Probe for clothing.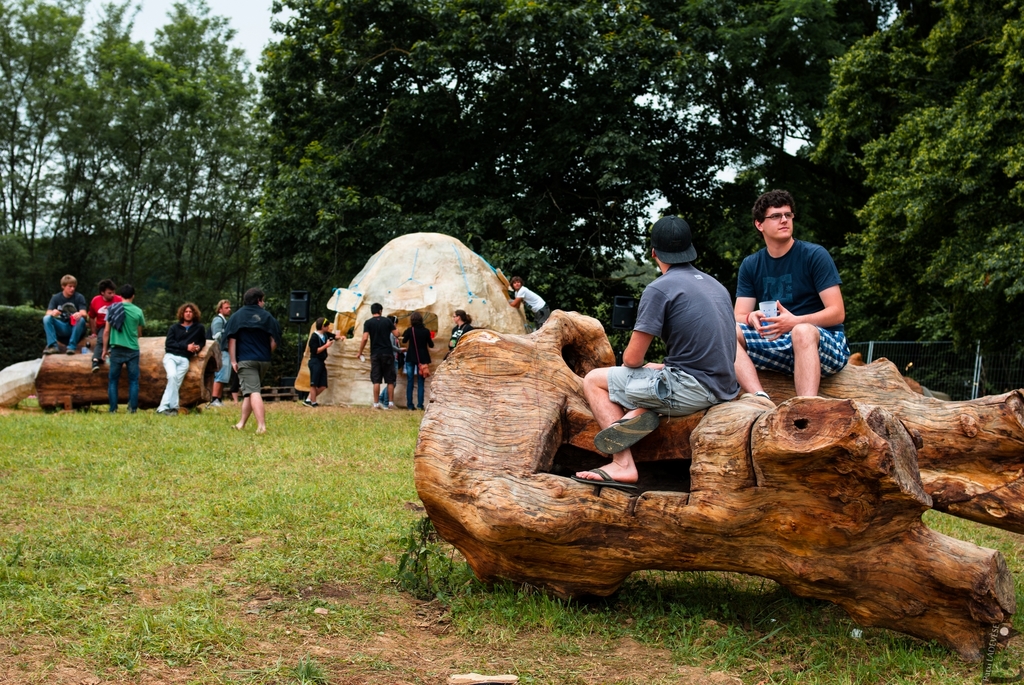
Probe result: Rect(364, 313, 398, 392).
